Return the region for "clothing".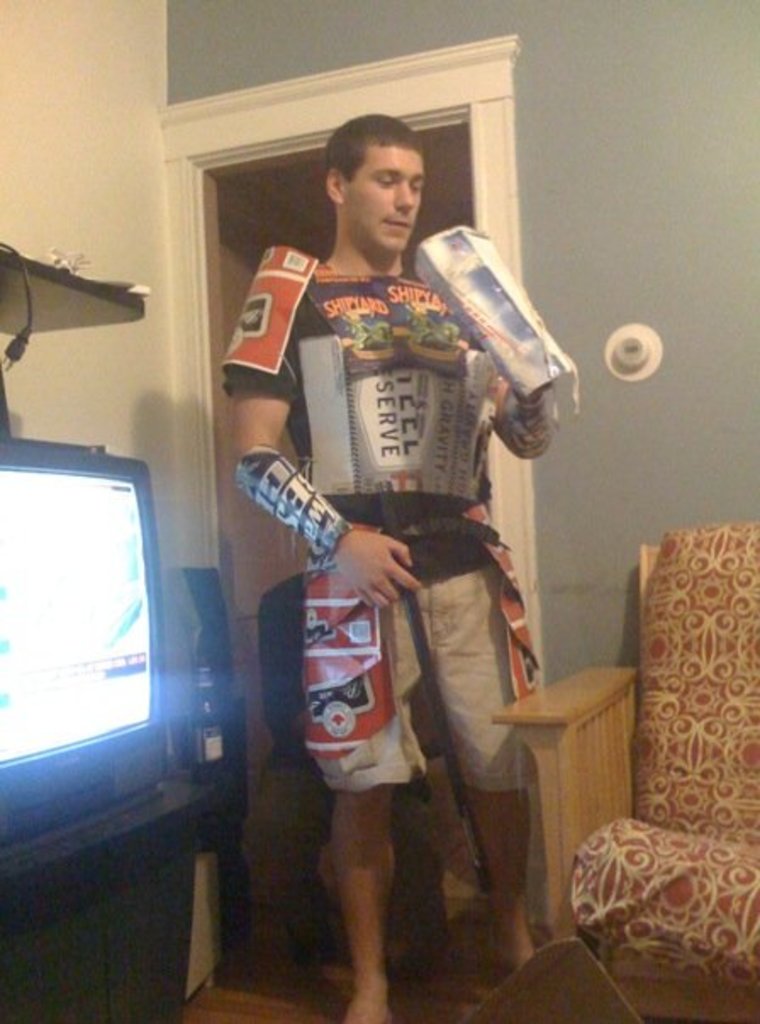
bbox=(241, 210, 536, 909).
